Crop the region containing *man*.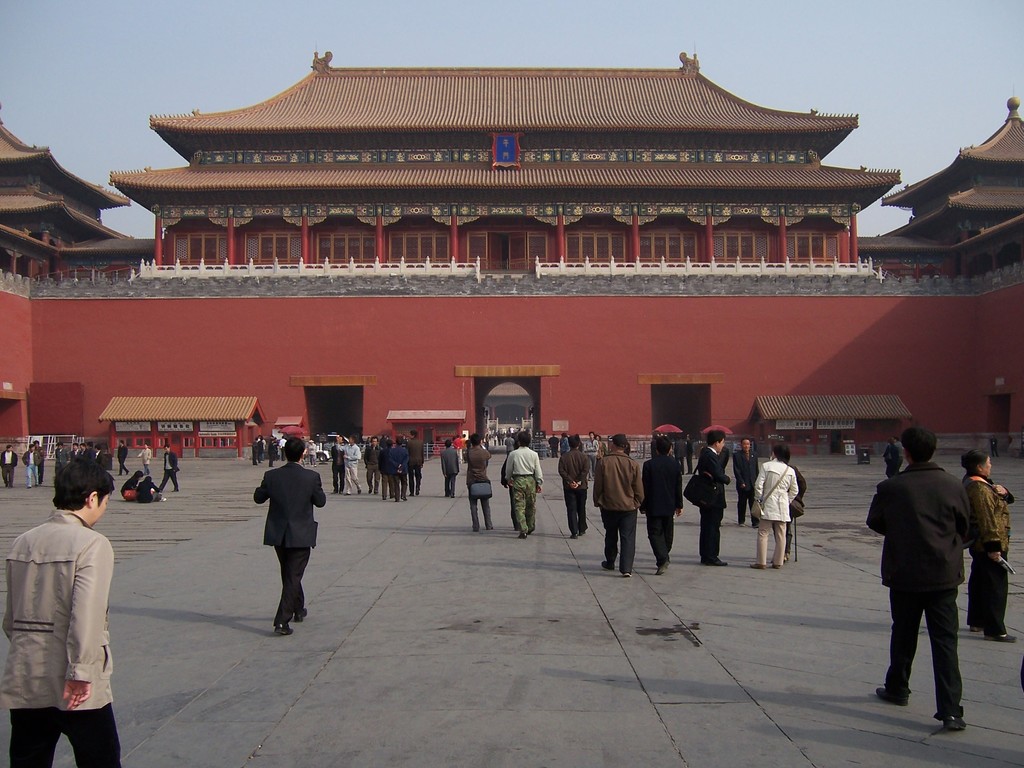
Crop region: l=255, t=440, r=329, b=637.
